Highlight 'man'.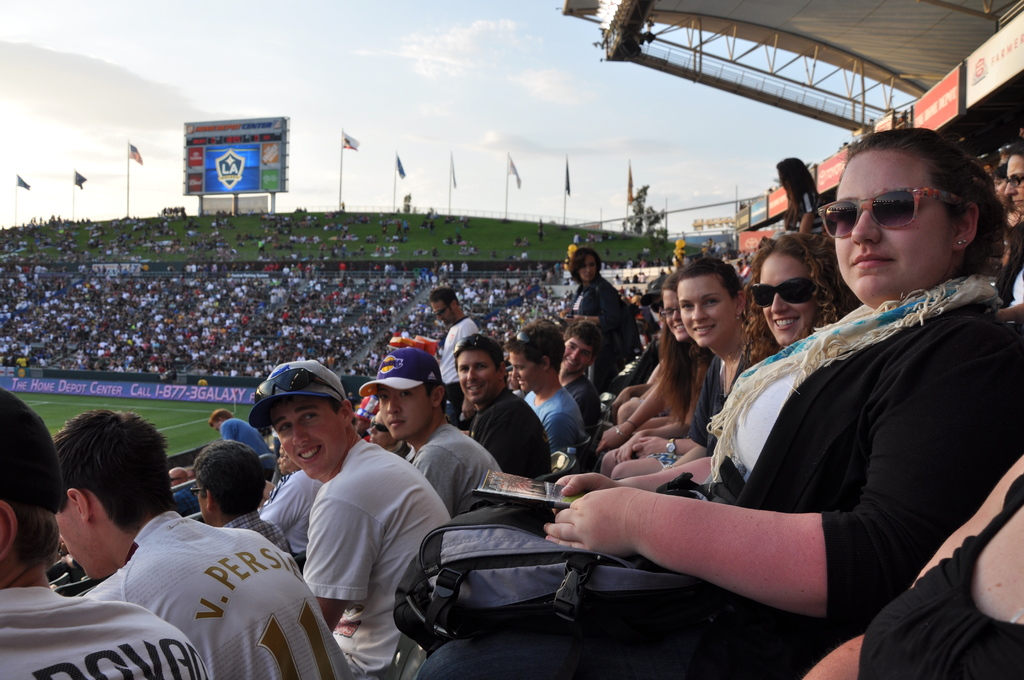
Highlighted region: bbox=(456, 334, 553, 478).
